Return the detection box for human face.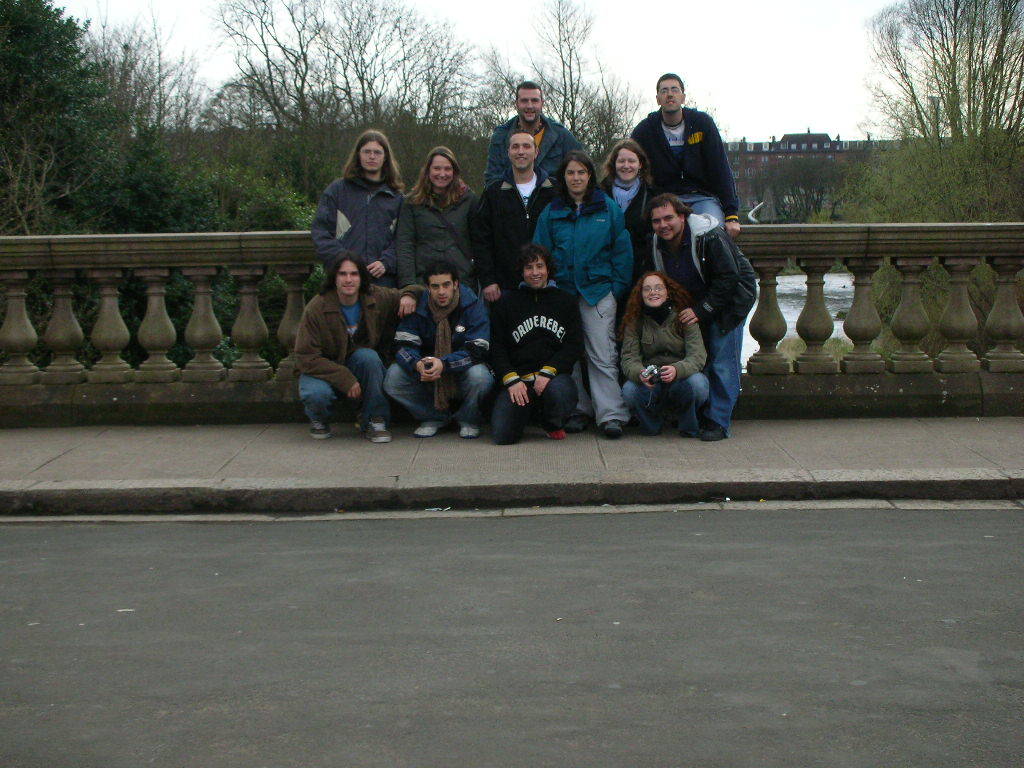
(432,157,453,189).
